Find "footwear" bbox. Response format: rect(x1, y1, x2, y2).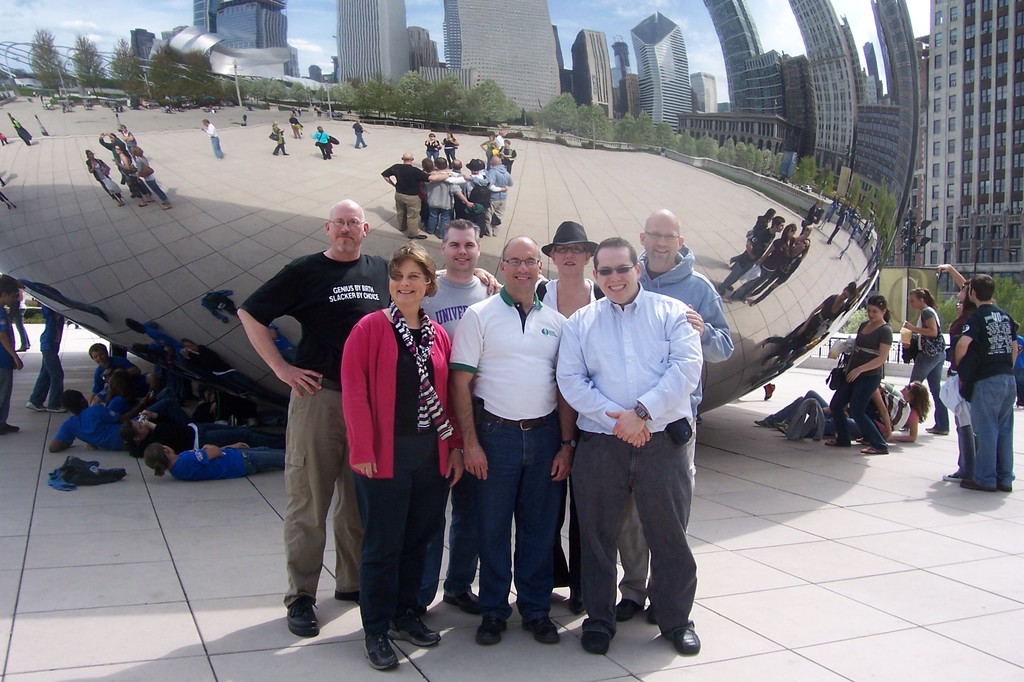
rect(929, 422, 949, 437).
